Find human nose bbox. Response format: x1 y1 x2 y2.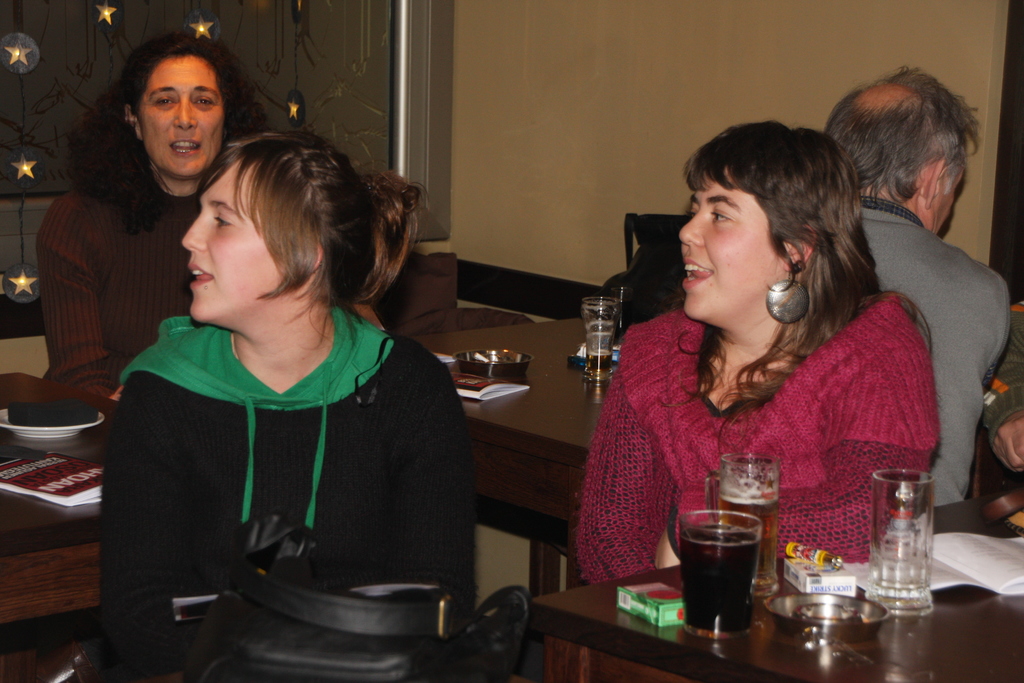
173 99 199 126.
